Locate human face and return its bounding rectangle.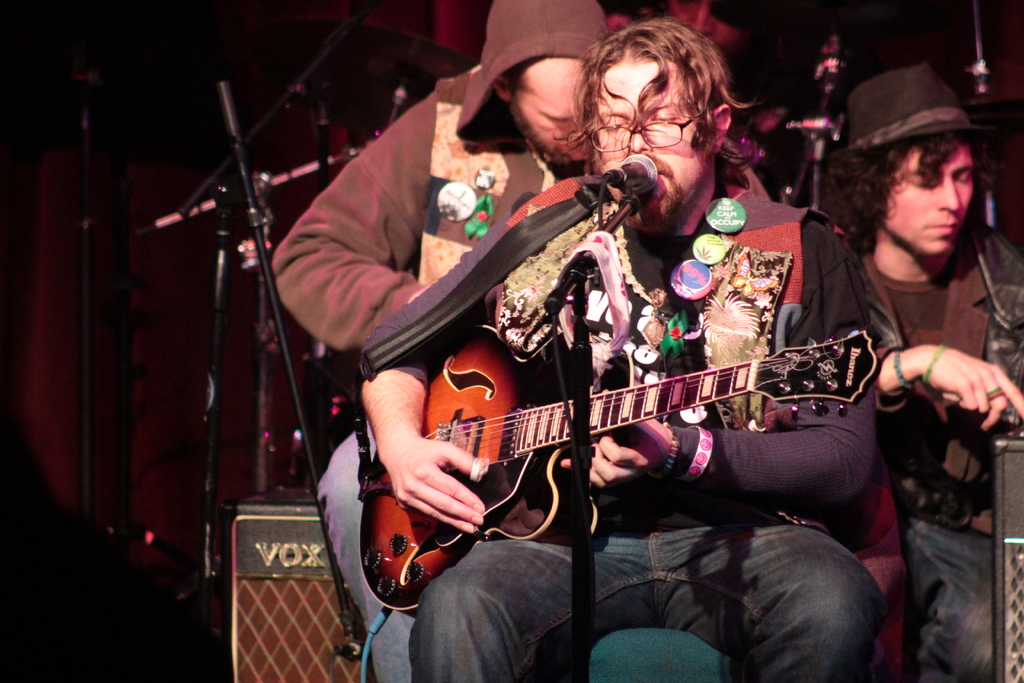
508 52 589 163.
